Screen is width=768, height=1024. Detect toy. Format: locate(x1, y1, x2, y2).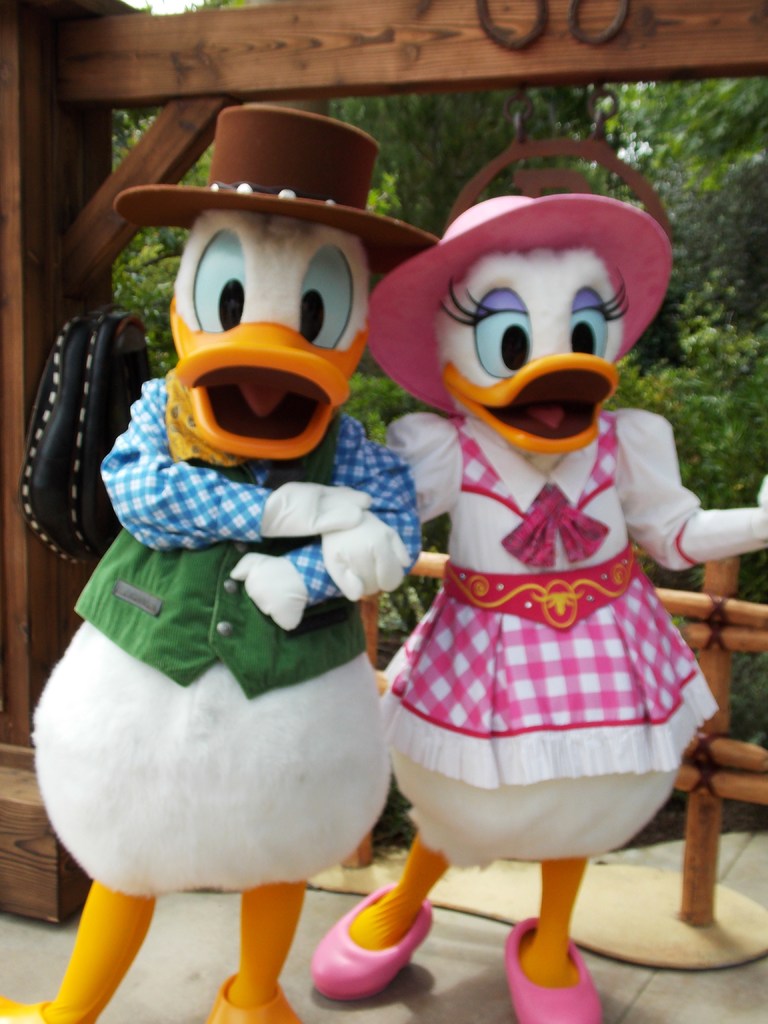
locate(363, 131, 767, 500).
